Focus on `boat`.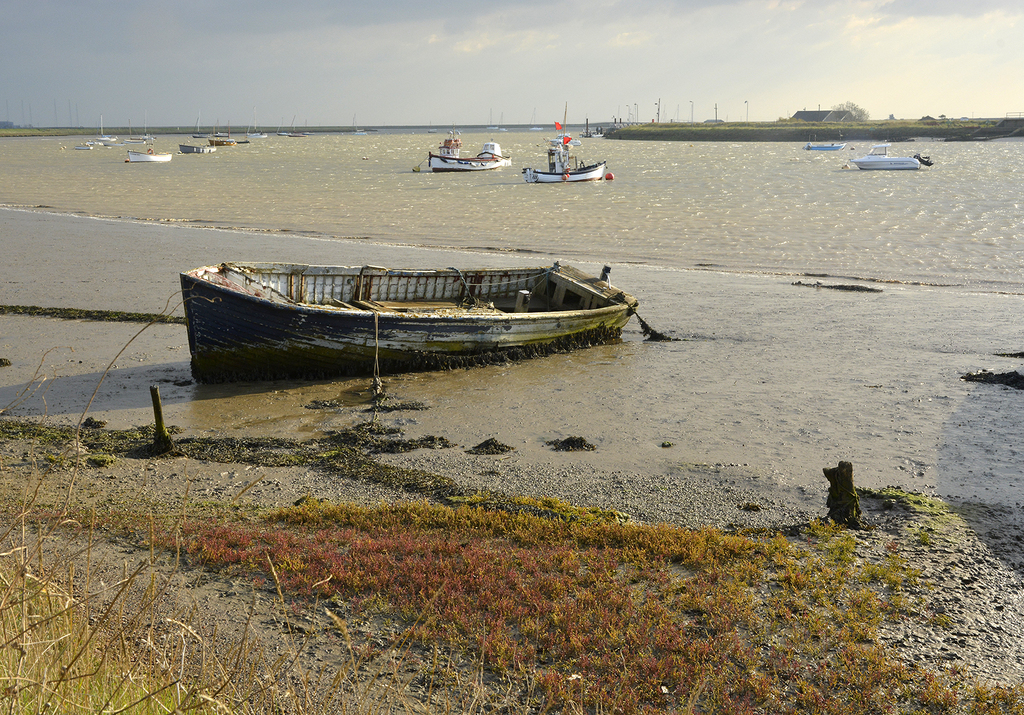
Focused at region(520, 127, 611, 187).
